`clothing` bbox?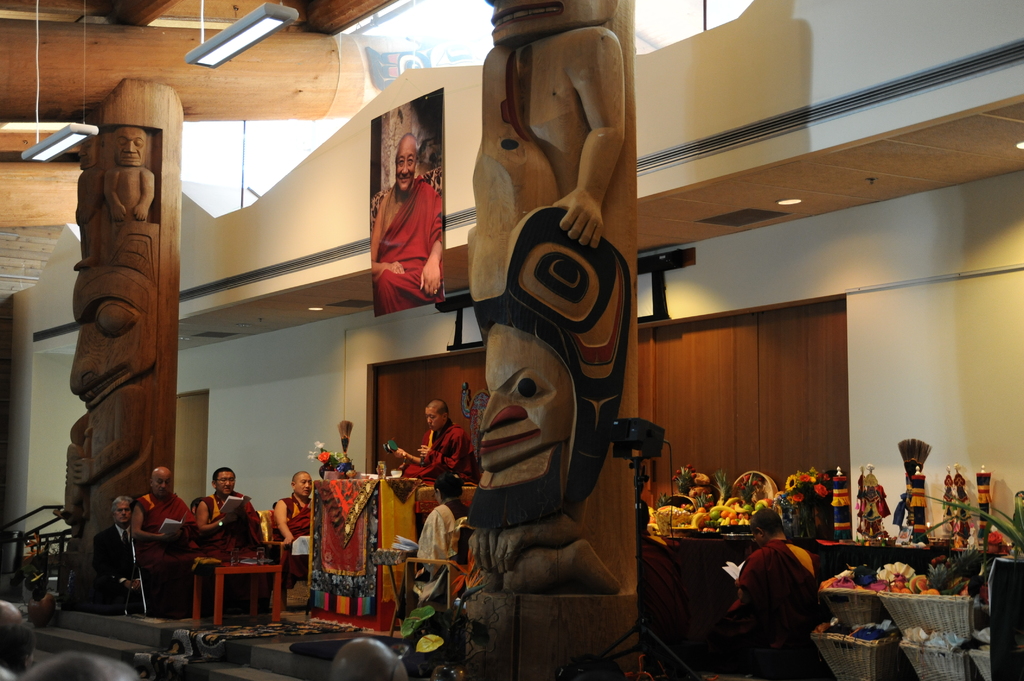
BBox(402, 423, 486, 488)
